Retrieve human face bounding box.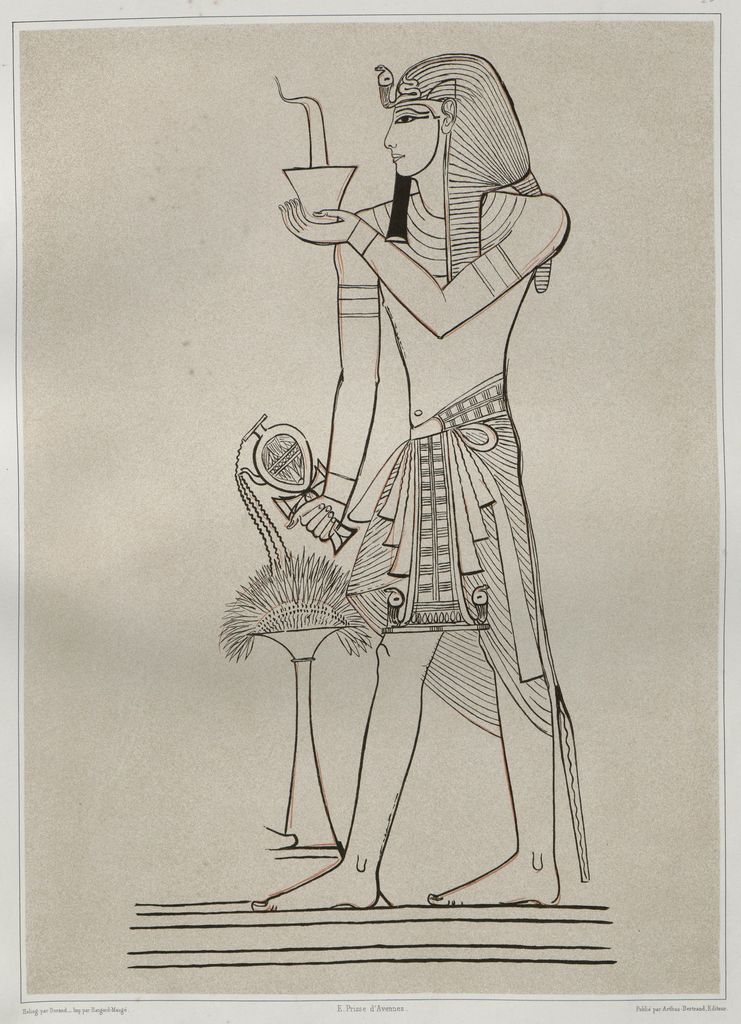
Bounding box: (385, 106, 440, 179).
